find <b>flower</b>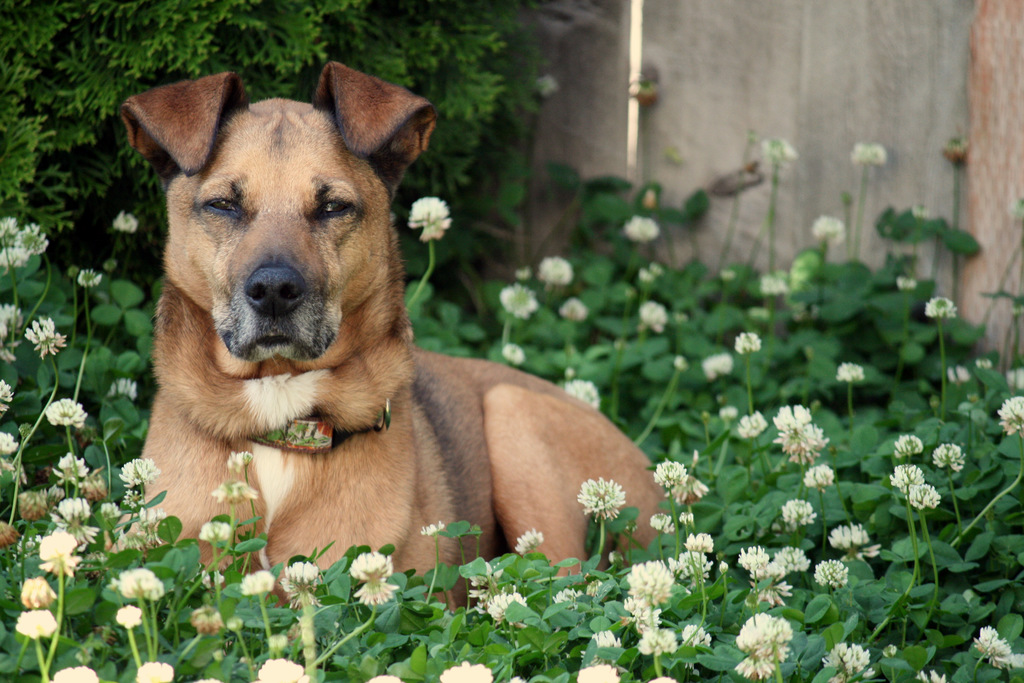
bbox=[814, 558, 853, 591]
